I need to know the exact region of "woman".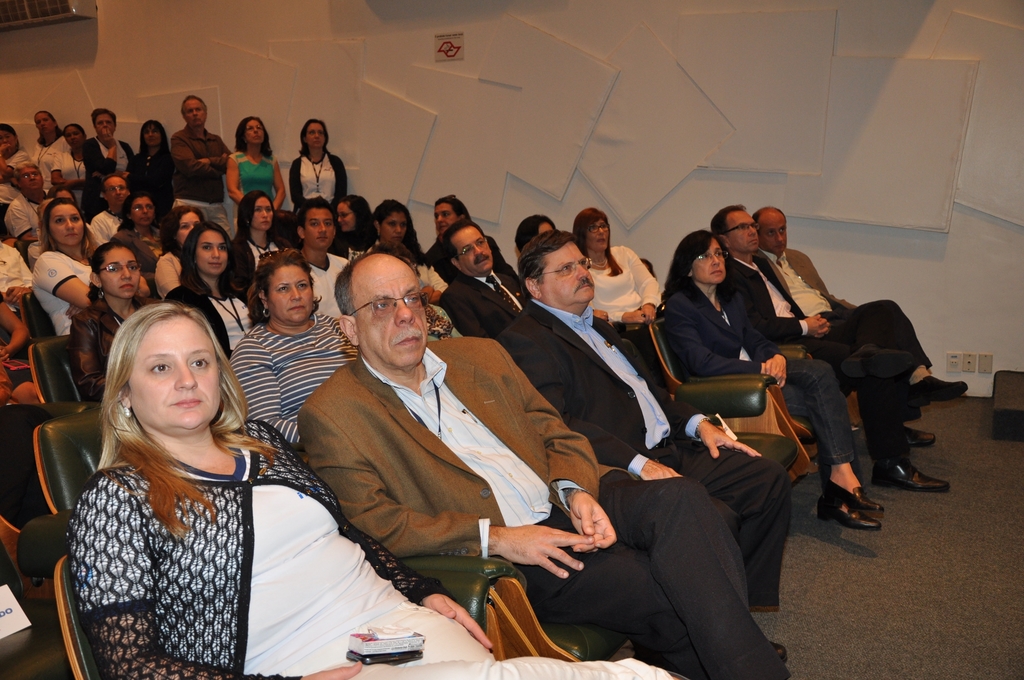
Region: BBox(35, 201, 95, 334).
